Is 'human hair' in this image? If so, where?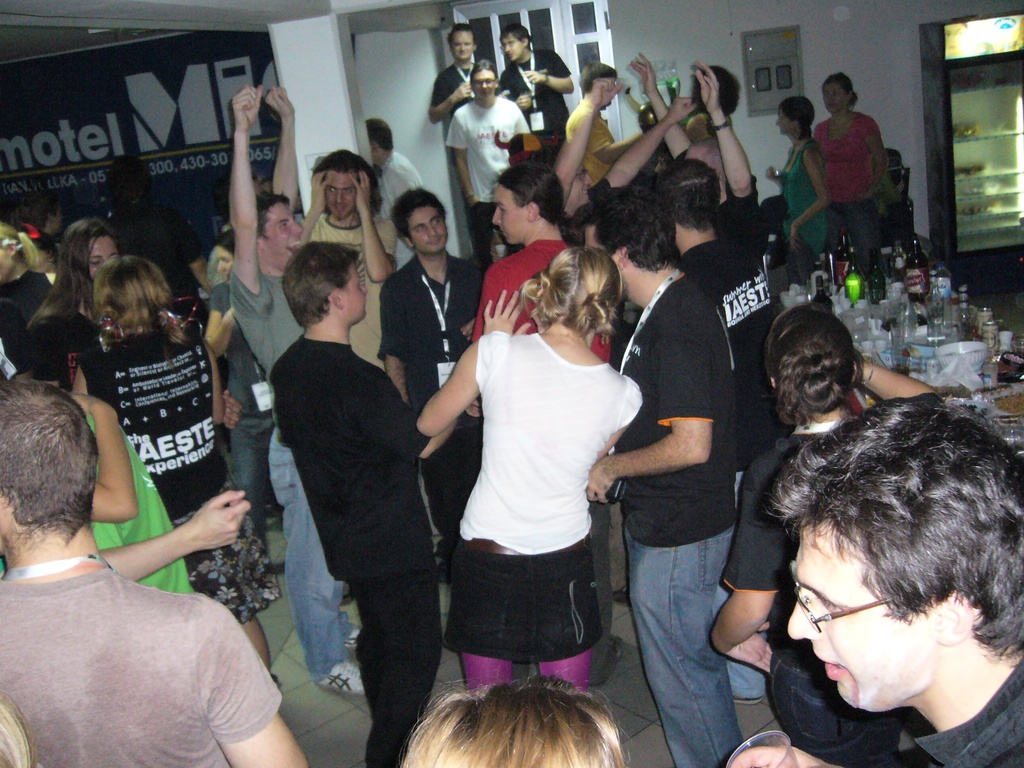
Yes, at {"left": 365, "top": 115, "right": 396, "bottom": 150}.
